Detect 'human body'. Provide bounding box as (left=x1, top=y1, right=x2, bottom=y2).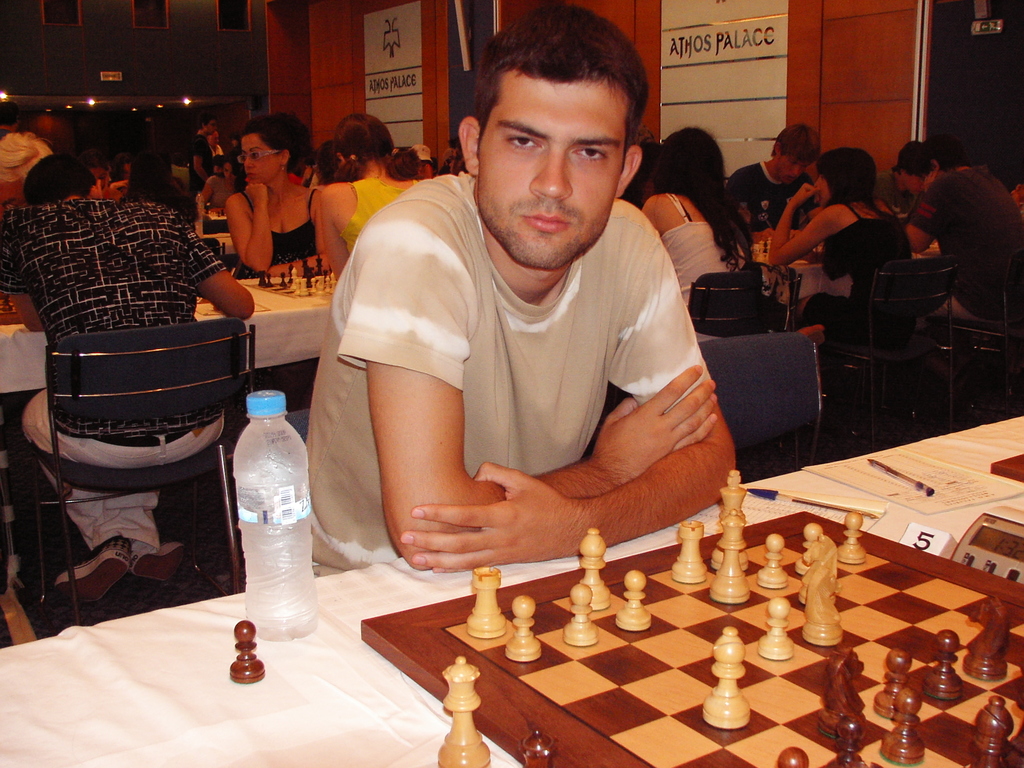
(left=190, top=150, right=244, bottom=207).
